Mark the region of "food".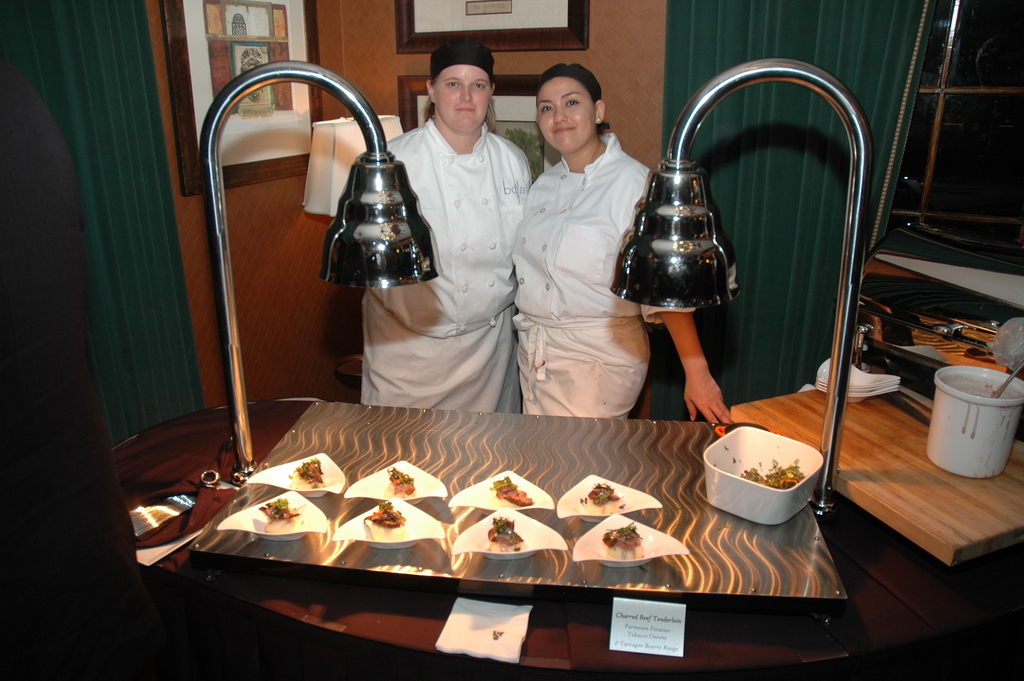
Region: select_region(288, 459, 324, 486).
